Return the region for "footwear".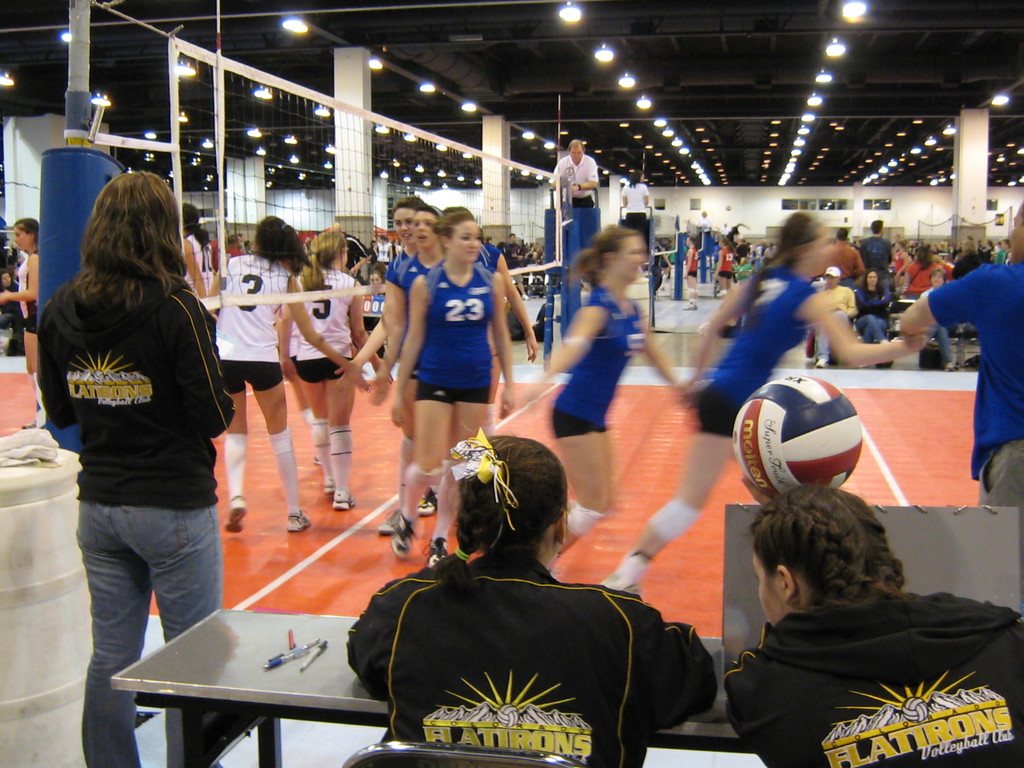
region(684, 302, 697, 310).
